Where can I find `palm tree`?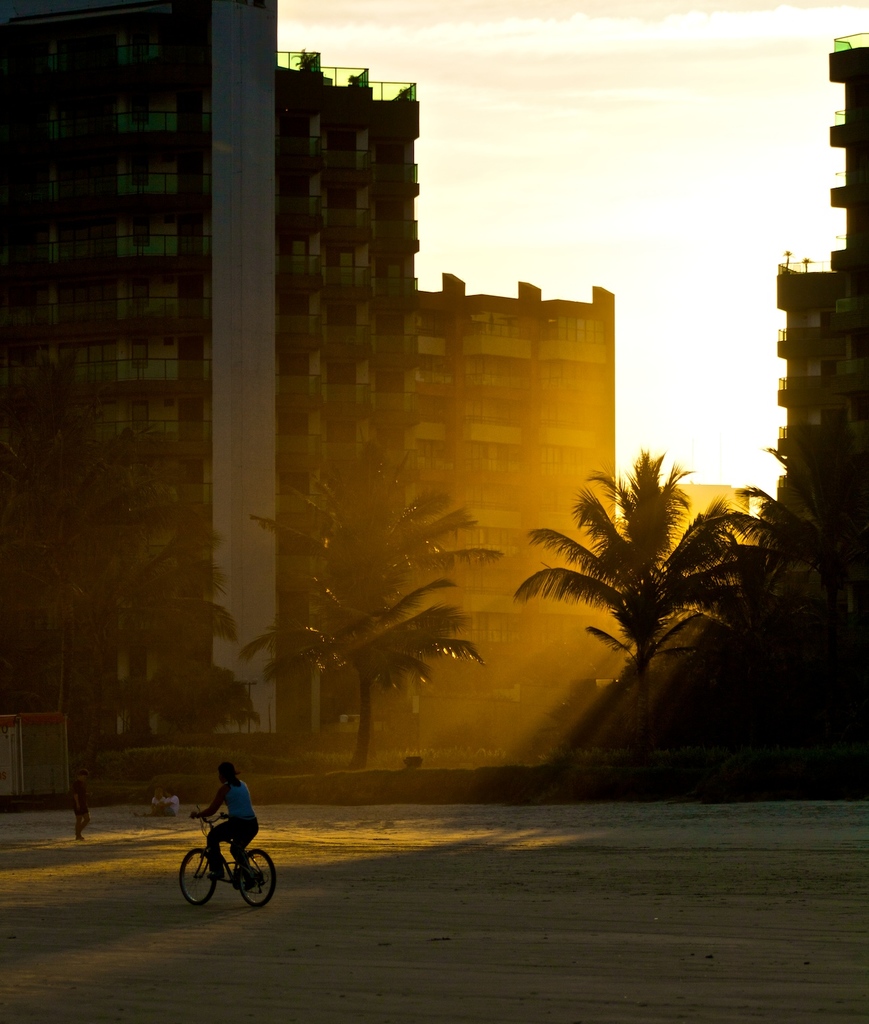
You can find it at box=[731, 403, 868, 744].
